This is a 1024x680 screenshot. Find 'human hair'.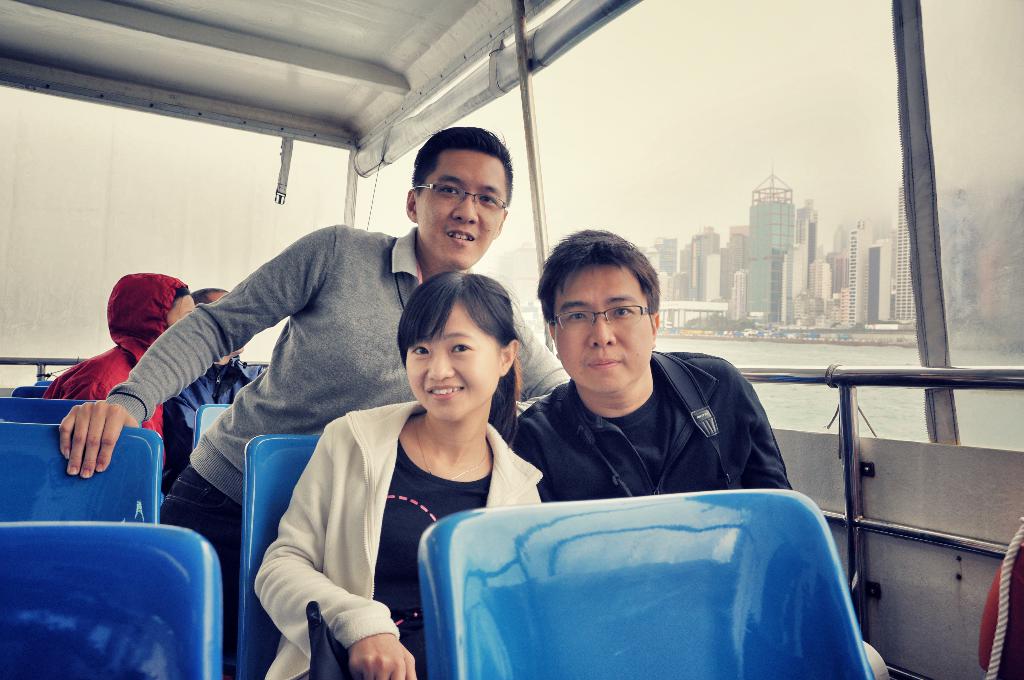
Bounding box: 388/272/524/435.
